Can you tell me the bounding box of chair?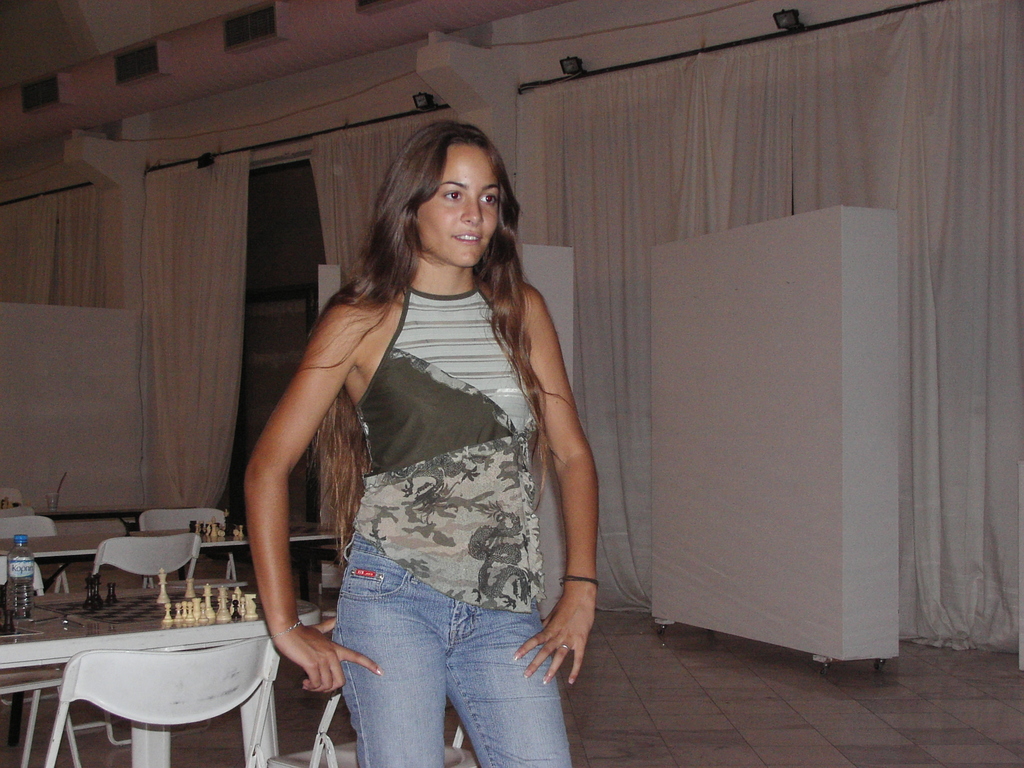
(left=59, top=529, right=202, bottom=748).
